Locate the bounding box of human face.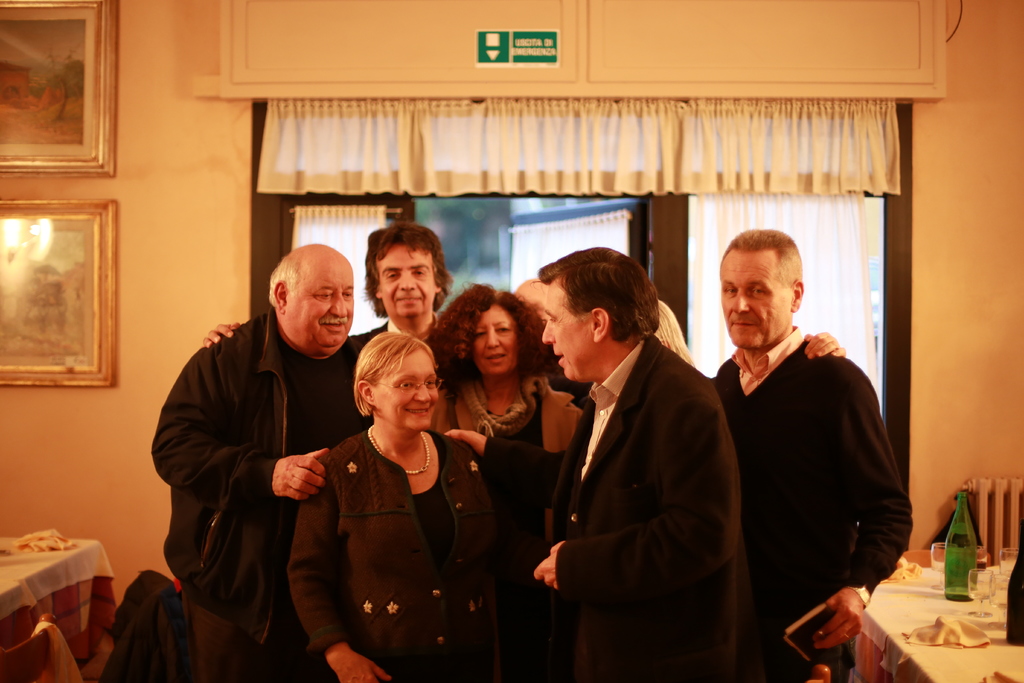
Bounding box: locate(368, 352, 440, 428).
